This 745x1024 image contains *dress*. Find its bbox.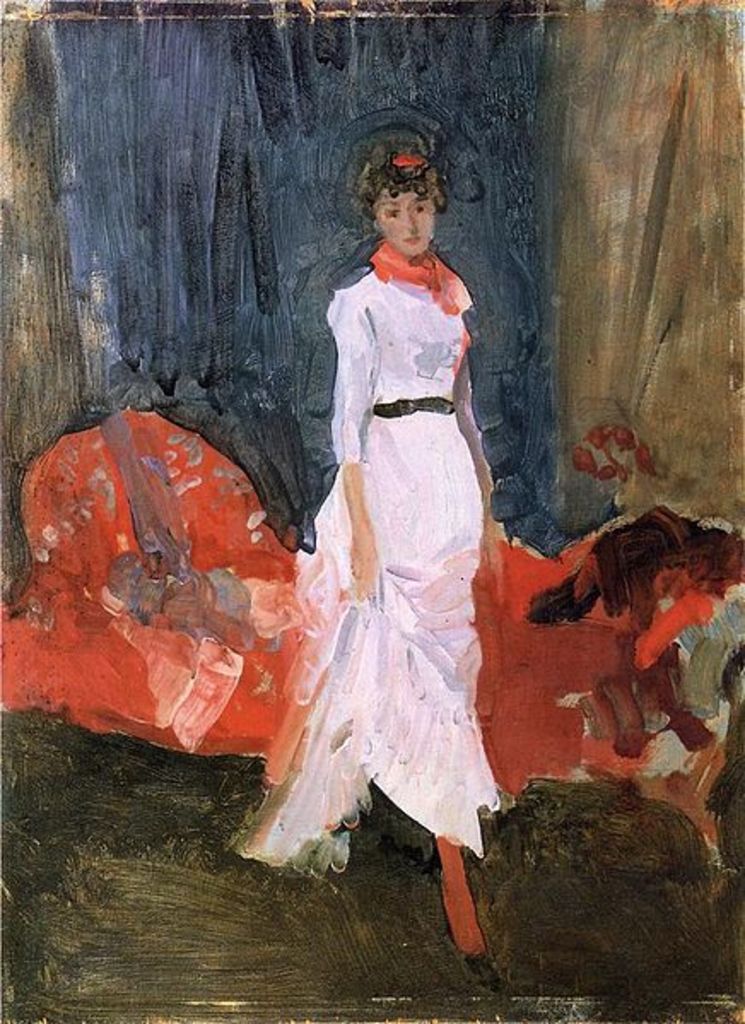
x1=243 y1=337 x2=504 y2=856.
